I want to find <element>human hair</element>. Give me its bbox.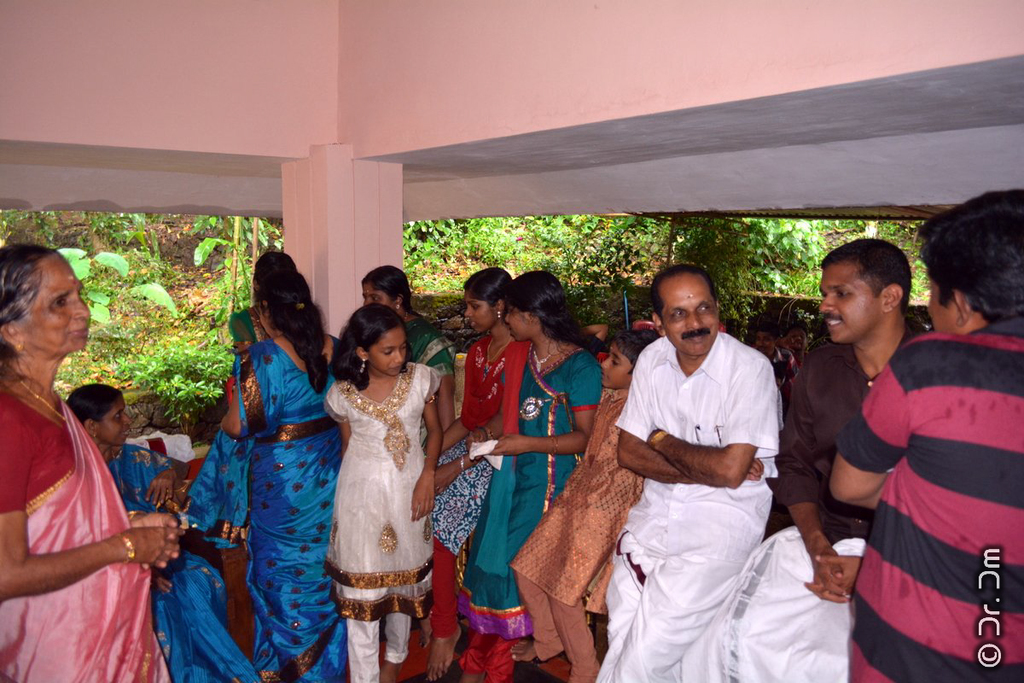
{"x1": 461, "y1": 263, "x2": 514, "y2": 309}.
